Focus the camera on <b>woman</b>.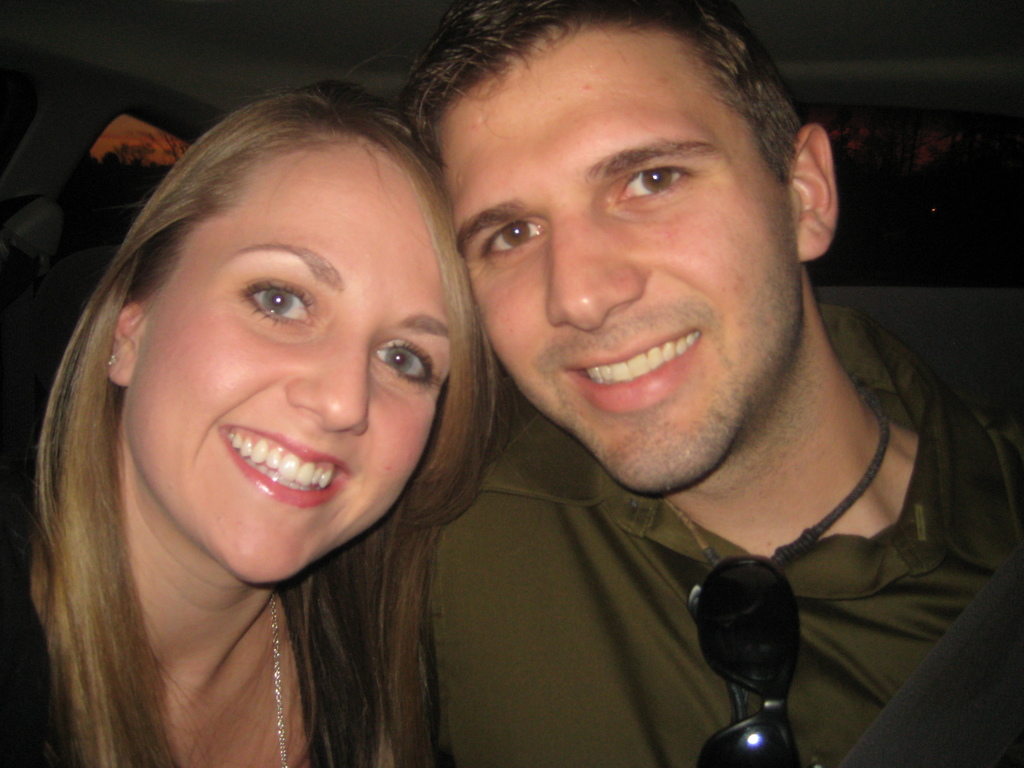
Focus region: [x1=0, y1=79, x2=503, y2=767].
